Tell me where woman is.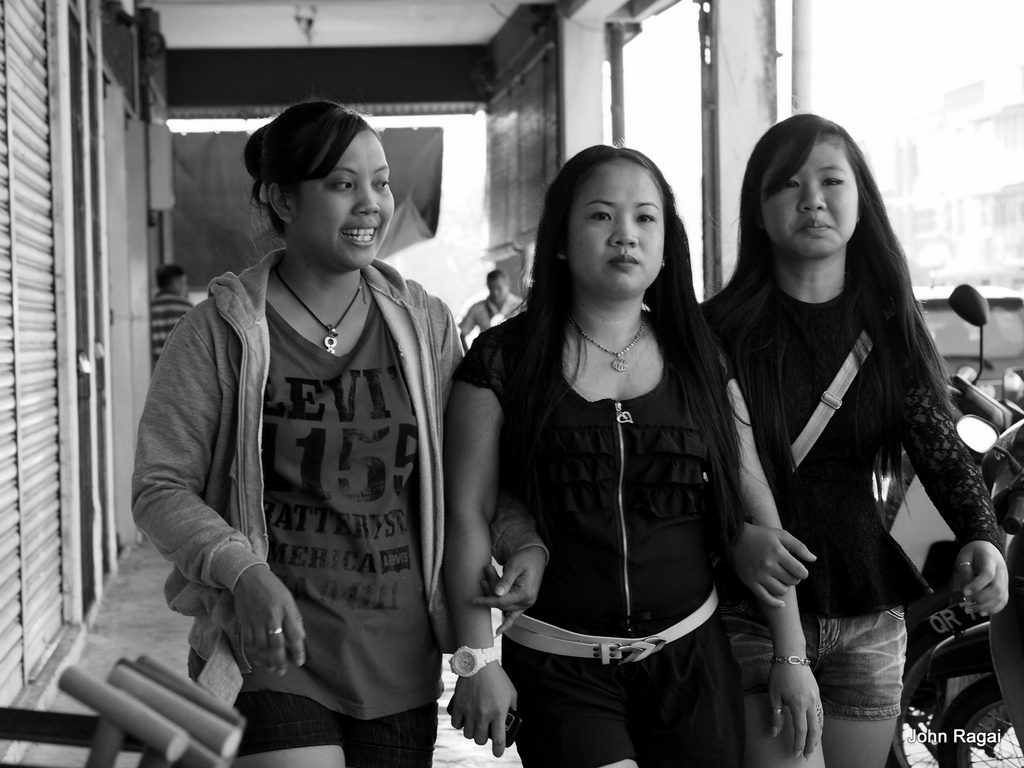
woman is at bbox(137, 95, 468, 756).
